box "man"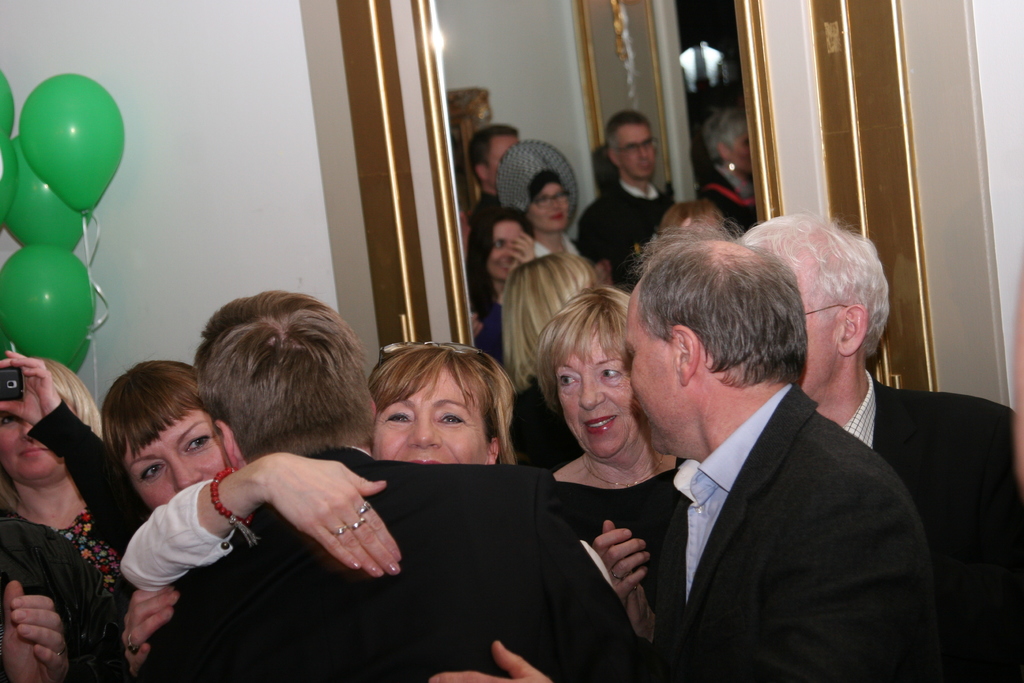
<region>740, 210, 1015, 682</region>
